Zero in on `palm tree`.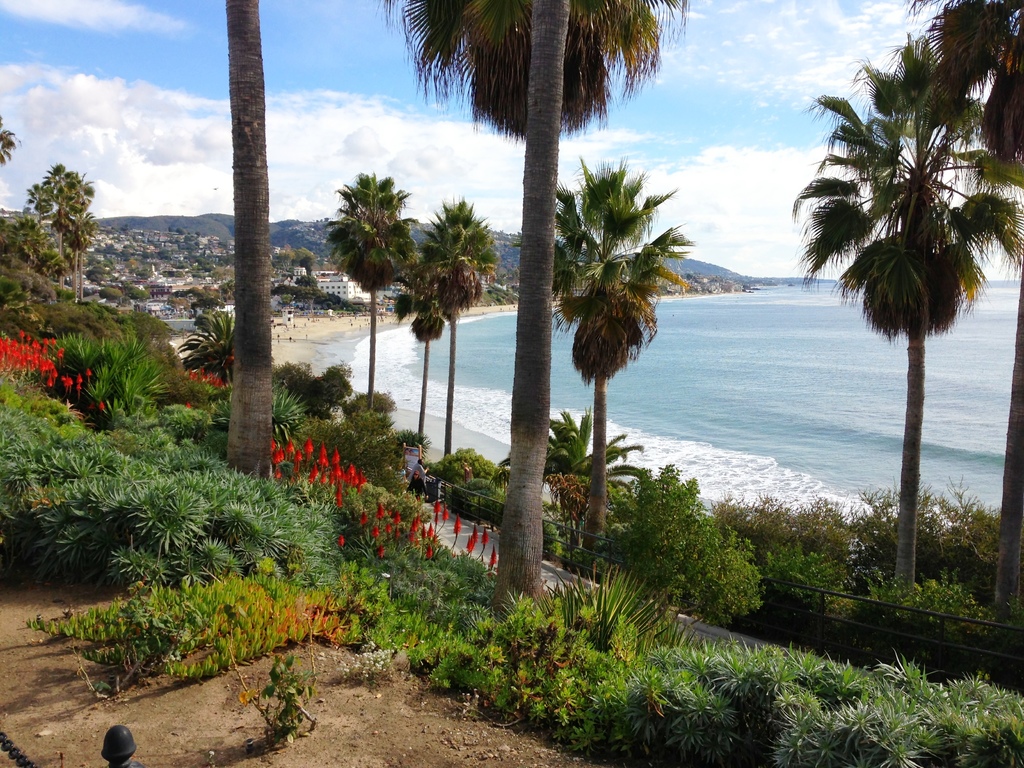
Zeroed in: 409/199/481/532.
